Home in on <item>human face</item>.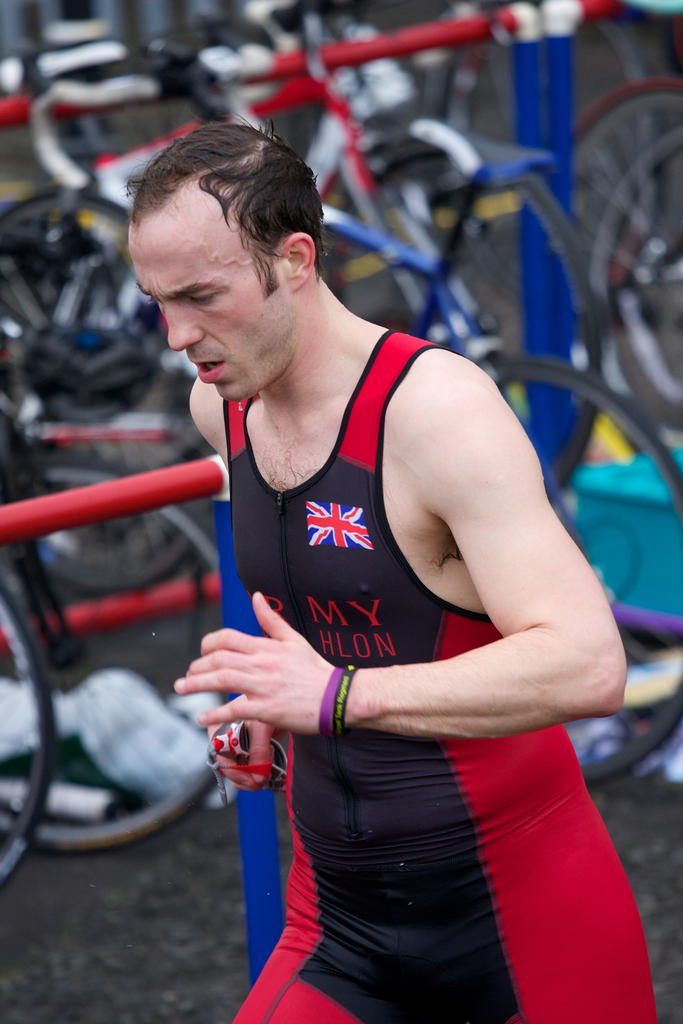
Homed in at pyautogui.locateOnScreen(138, 236, 292, 396).
